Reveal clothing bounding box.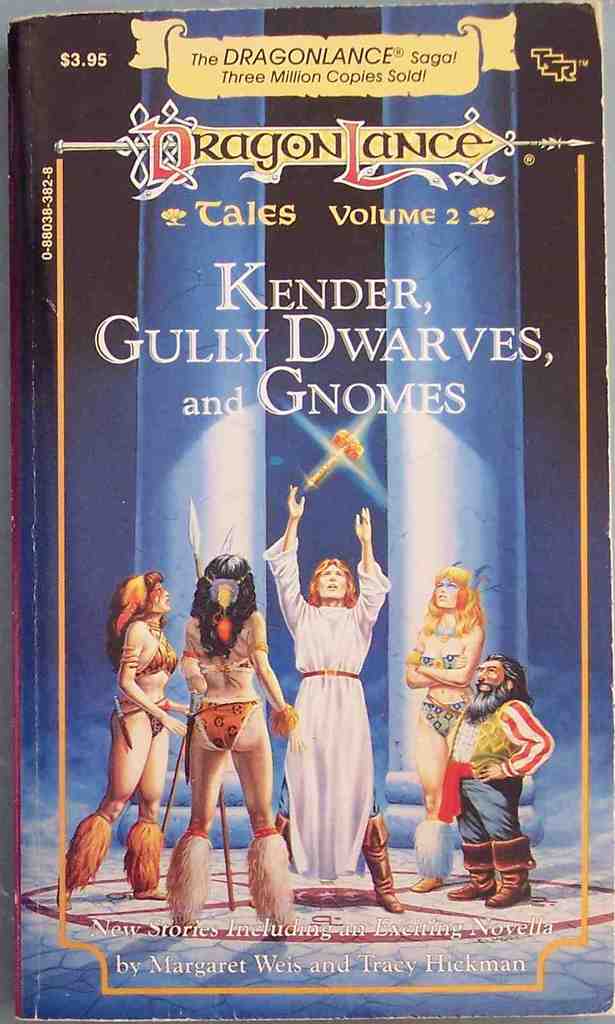
Revealed: locate(179, 638, 261, 750).
